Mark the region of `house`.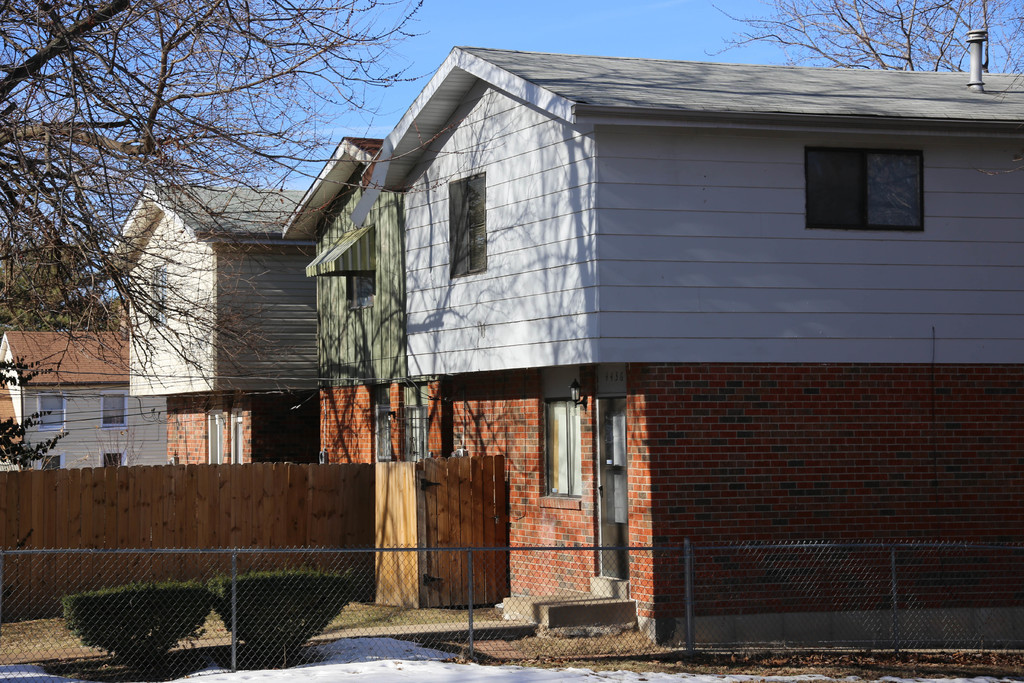
Region: (x1=361, y1=30, x2=1023, y2=650).
